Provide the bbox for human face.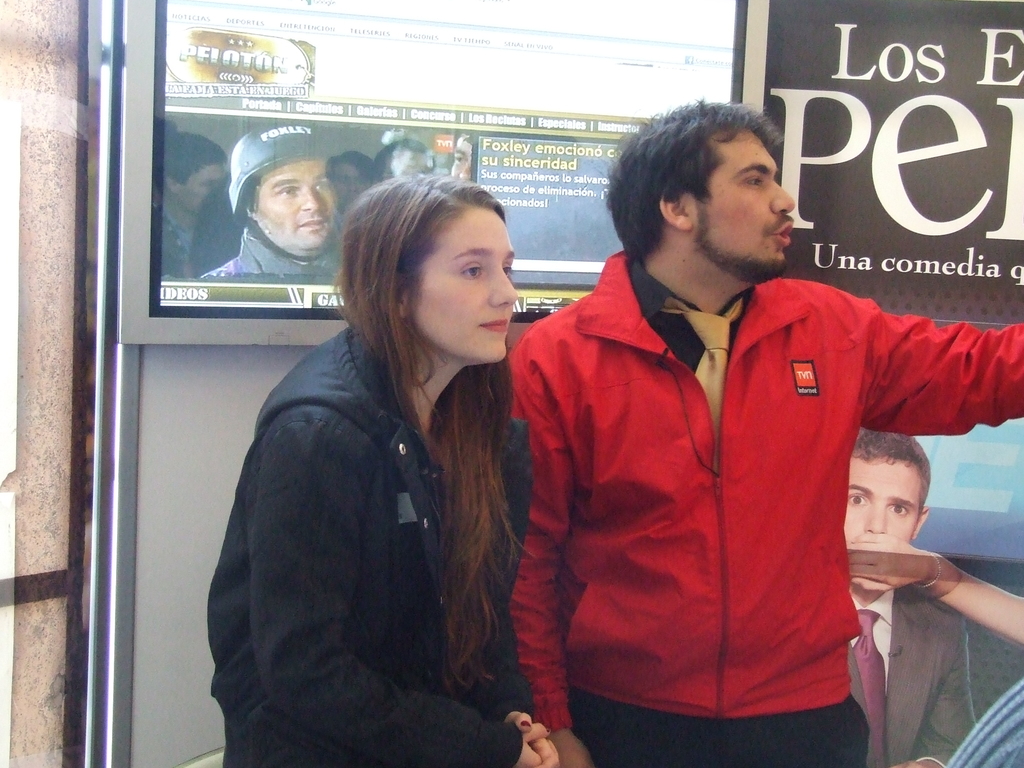
694,128,790,269.
